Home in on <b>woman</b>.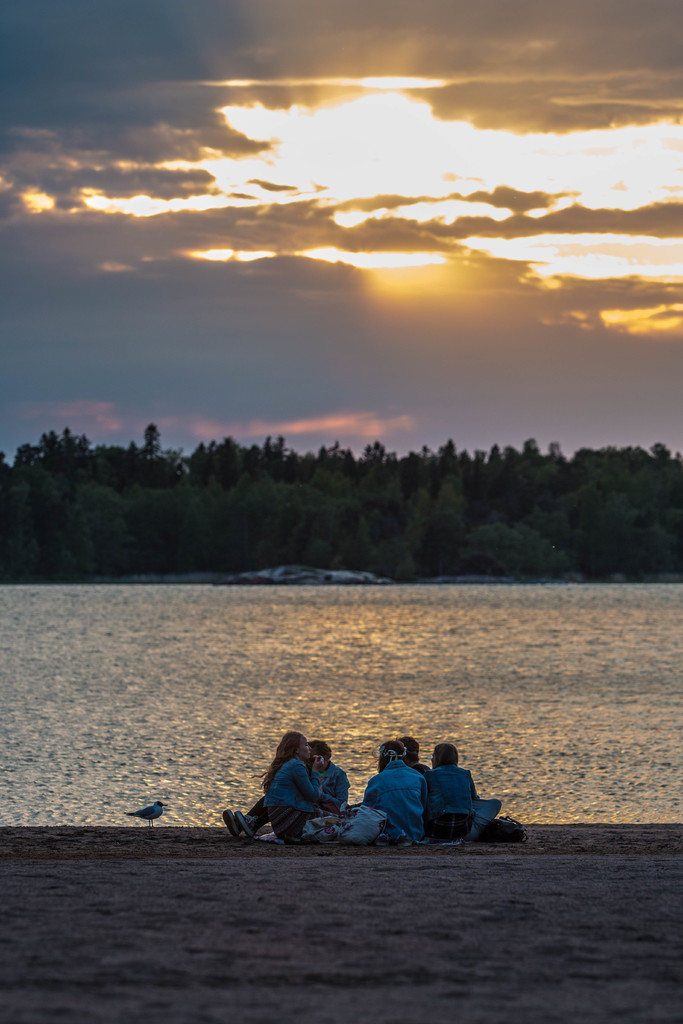
Homed in at Rect(392, 735, 432, 778).
